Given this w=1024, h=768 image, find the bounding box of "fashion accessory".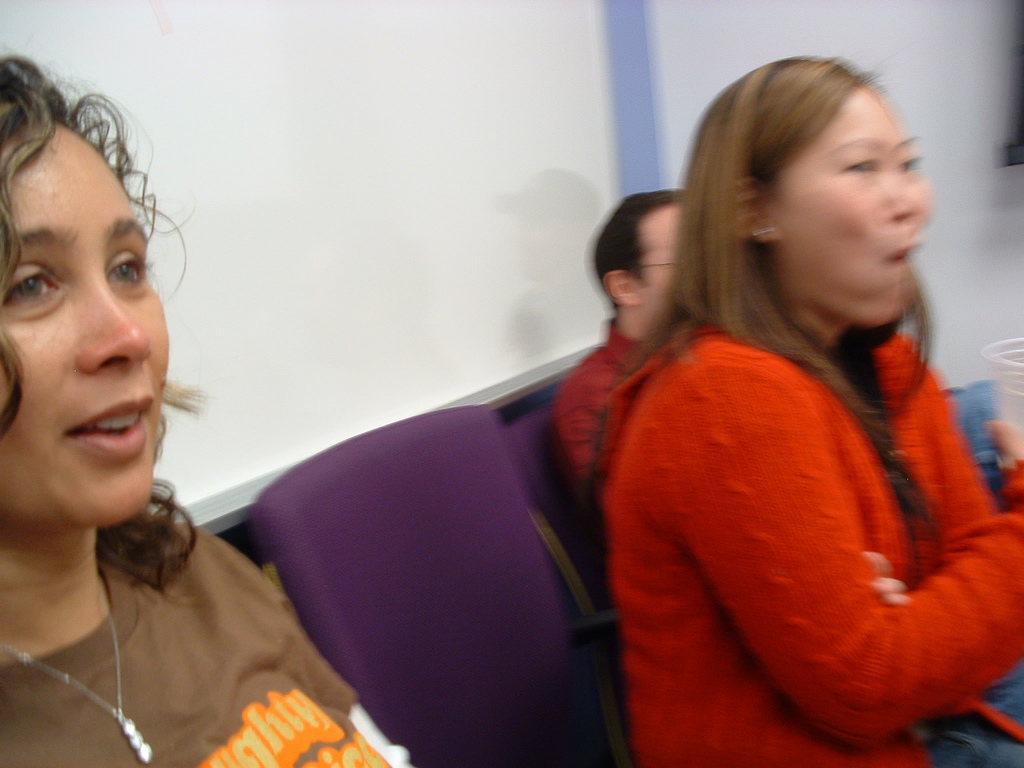
box(1, 575, 151, 767).
